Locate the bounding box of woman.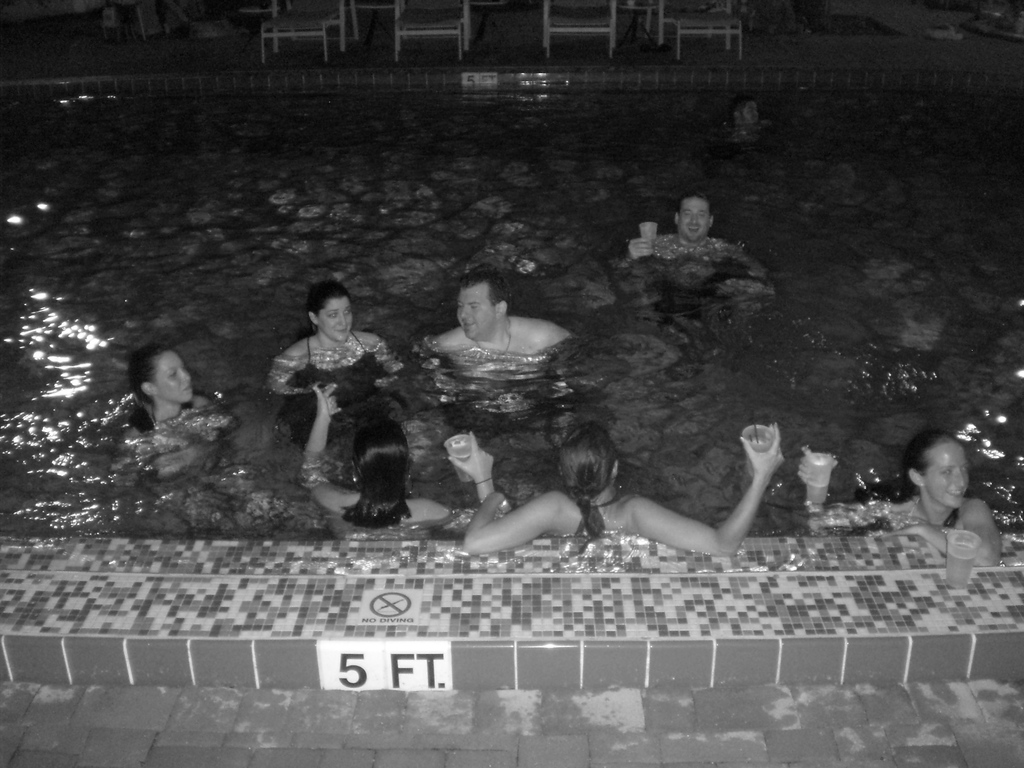
Bounding box: 118,342,234,484.
